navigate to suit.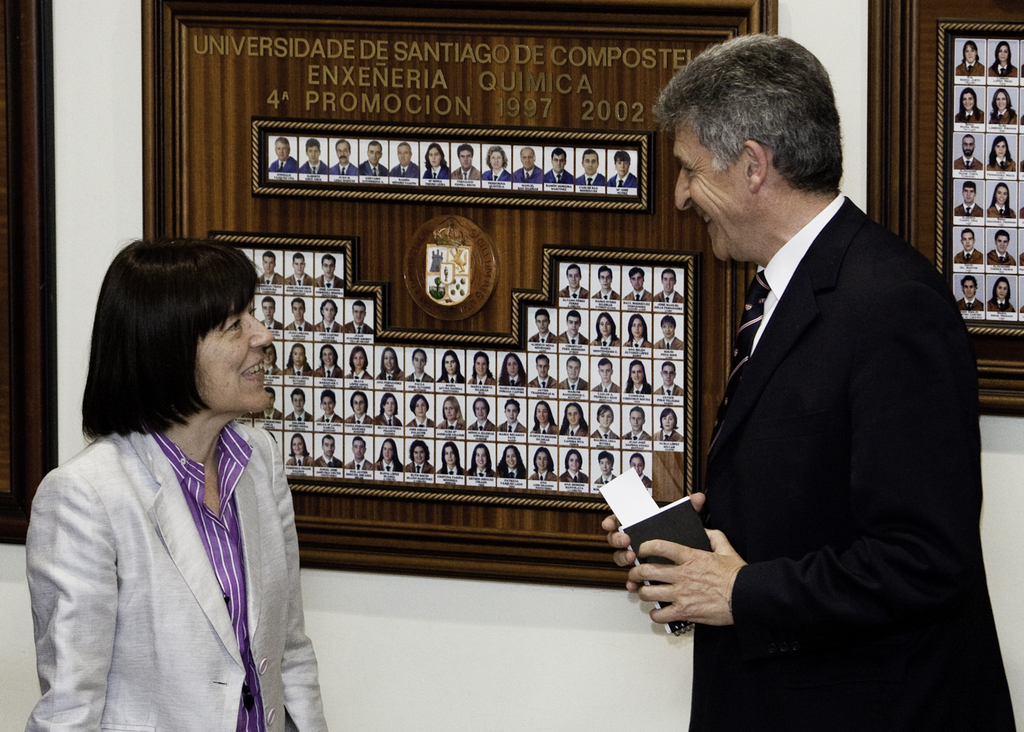
Navigation target: <region>316, 412, 344, 424</region>.
